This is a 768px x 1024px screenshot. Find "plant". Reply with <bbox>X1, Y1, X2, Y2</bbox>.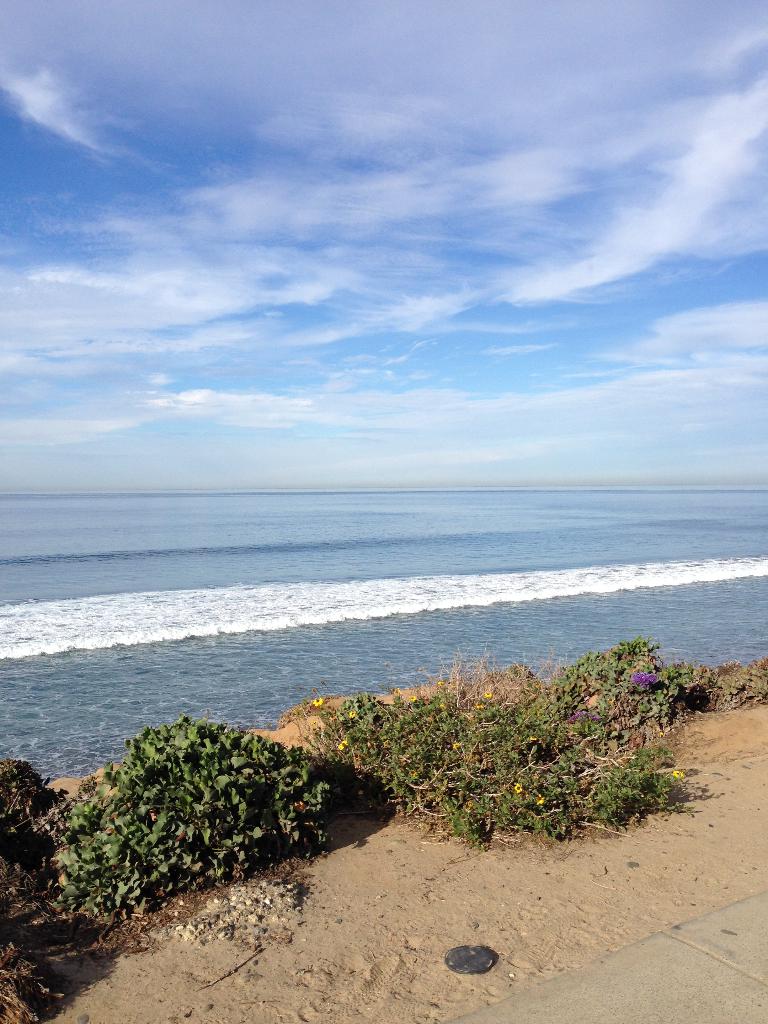
<bbox>0, 753, 77, 980</bbox>.
